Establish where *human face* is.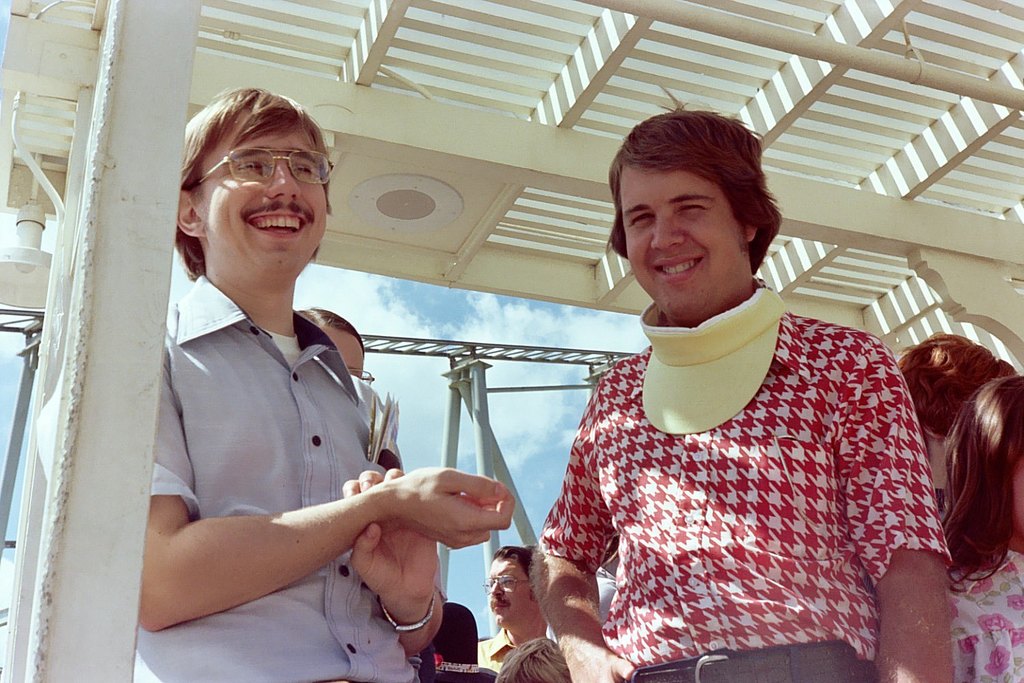
Established at x1=199, y1=110, x2=326, y2=288.
